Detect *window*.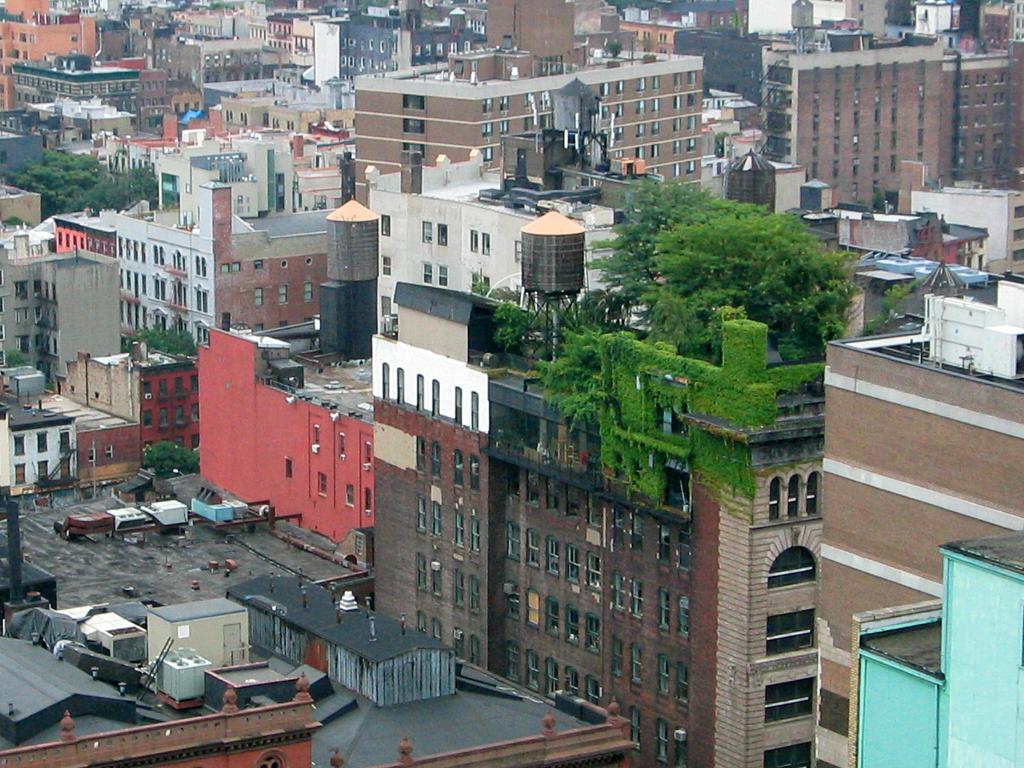
Detected at 417/499/425/532.
